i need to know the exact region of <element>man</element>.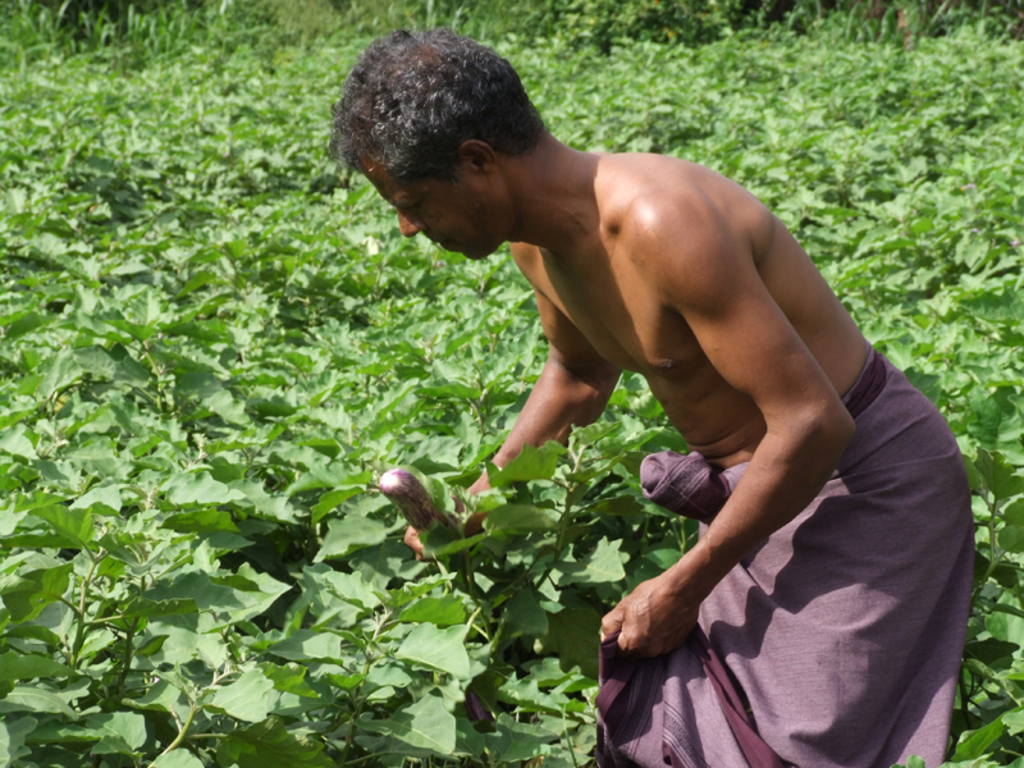
Region: crop(301, 46, 938, 750).
